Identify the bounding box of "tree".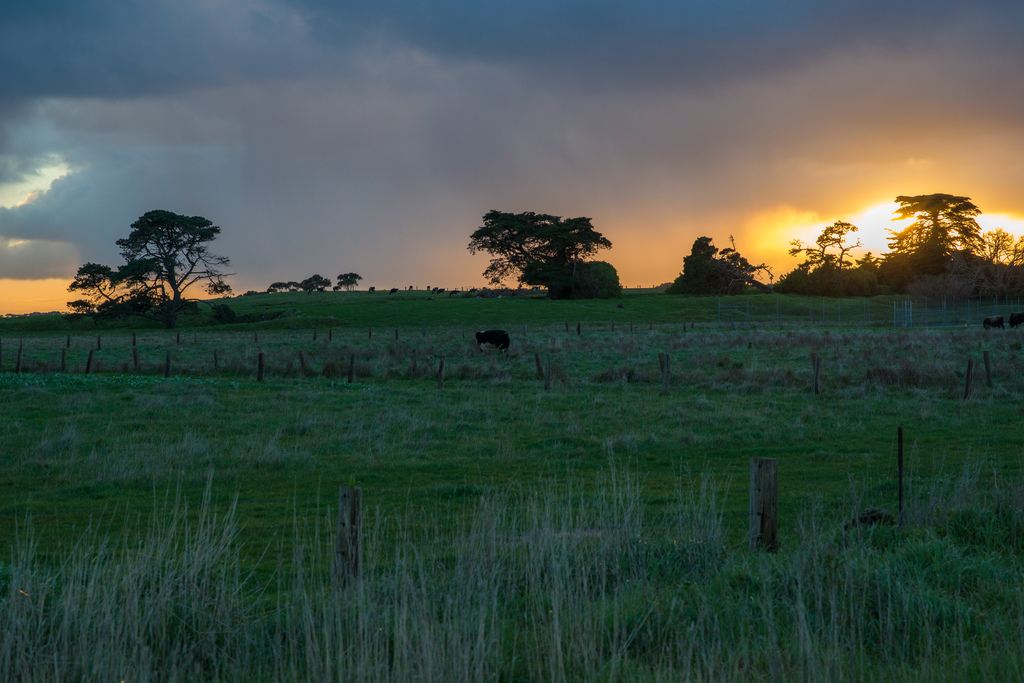
crop(110, 197, 228, 306).
